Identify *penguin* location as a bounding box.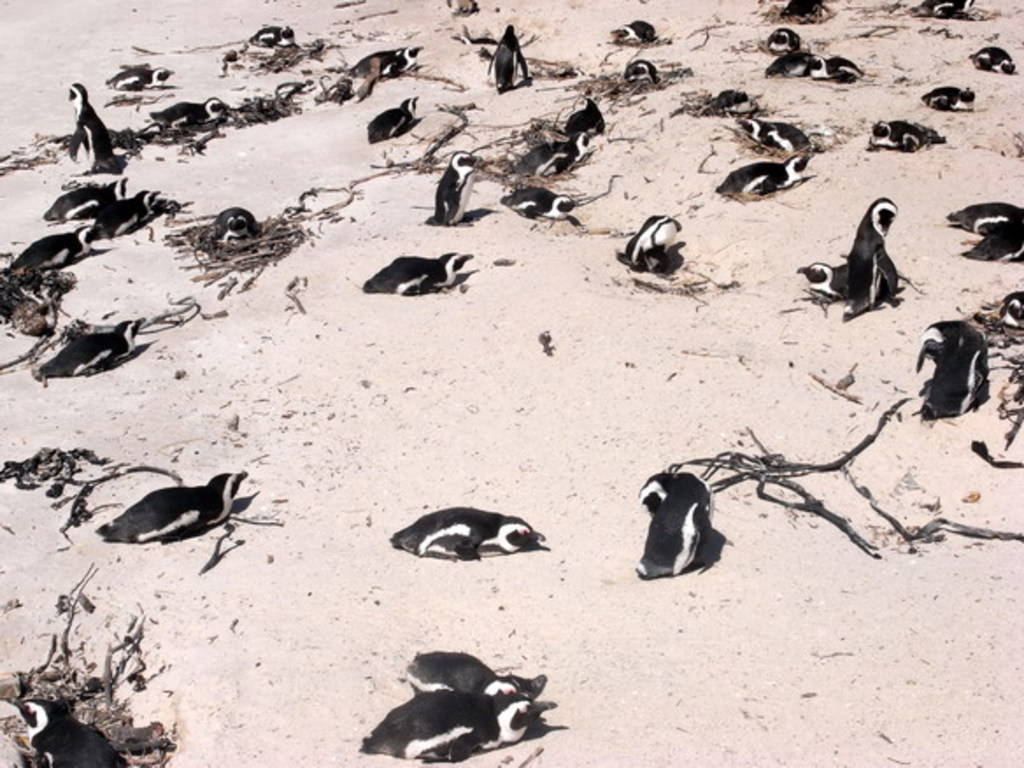
[left=388, top=503, right=554, bottom=566].
